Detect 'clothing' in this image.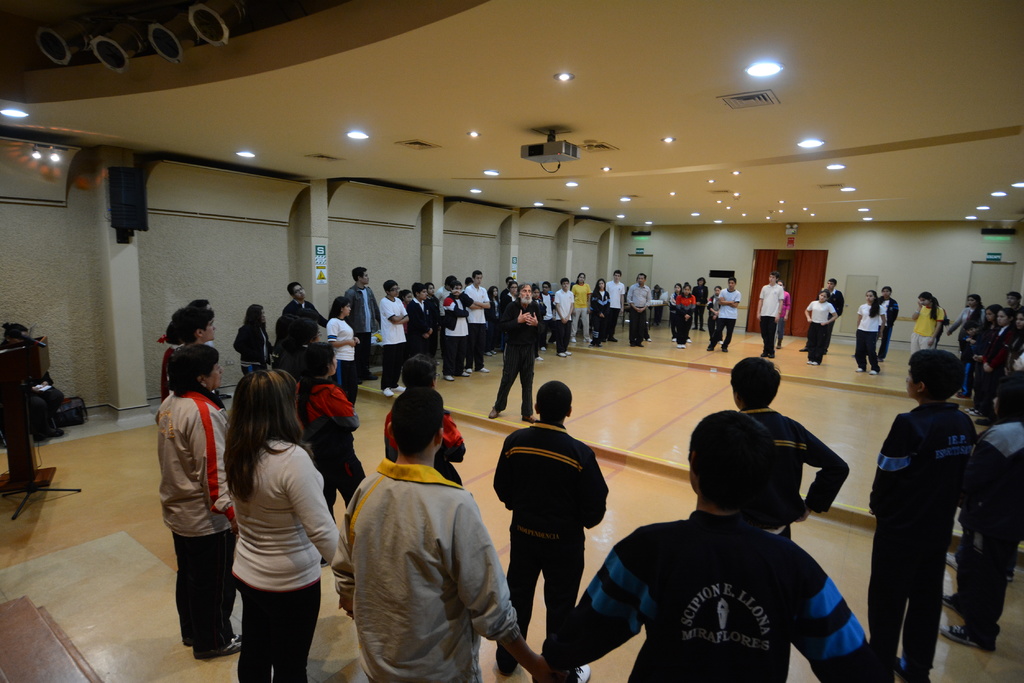
Detection: [678,294,696,344].
